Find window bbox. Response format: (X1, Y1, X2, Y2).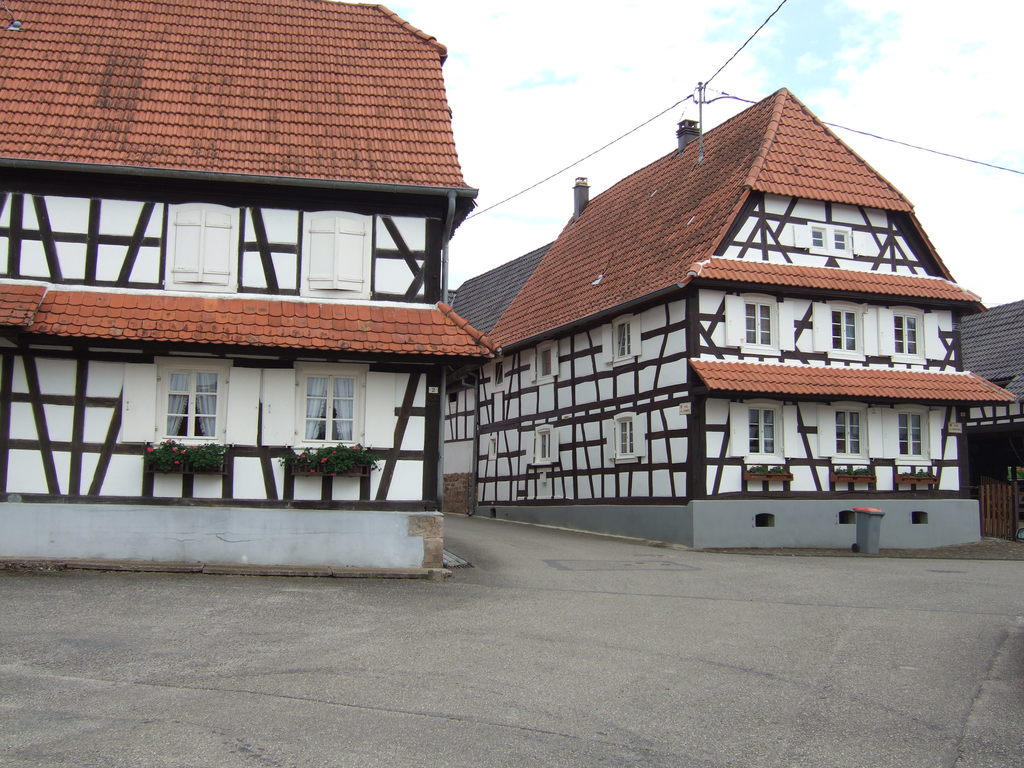
(813, 404, 868, 463).
